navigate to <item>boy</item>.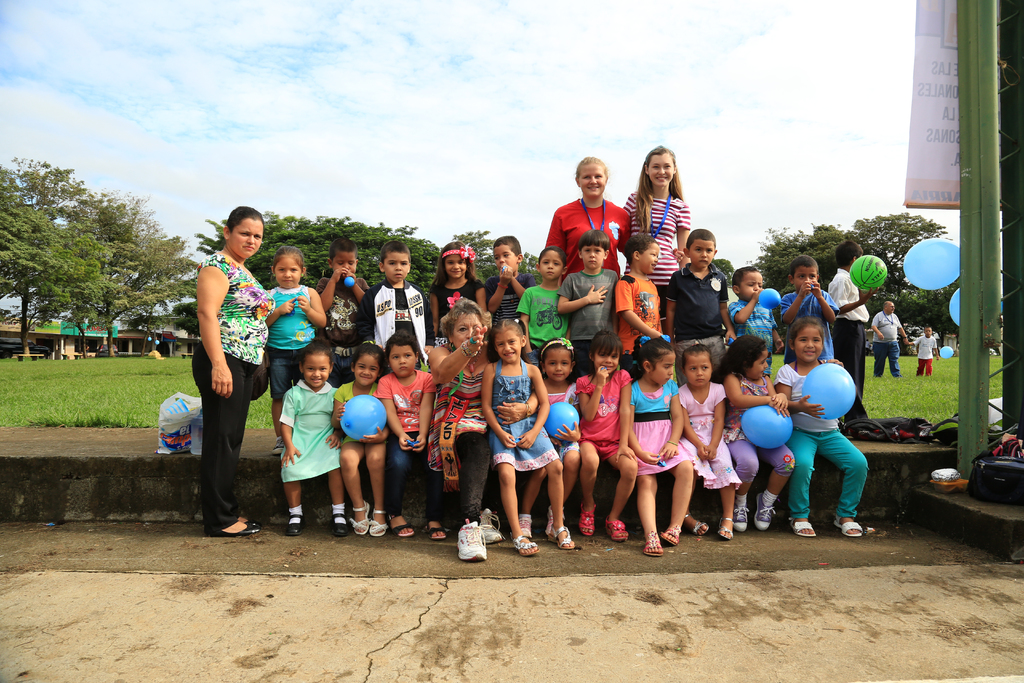
Navigation target: left=515, top=245, right=570, bottom=368.
